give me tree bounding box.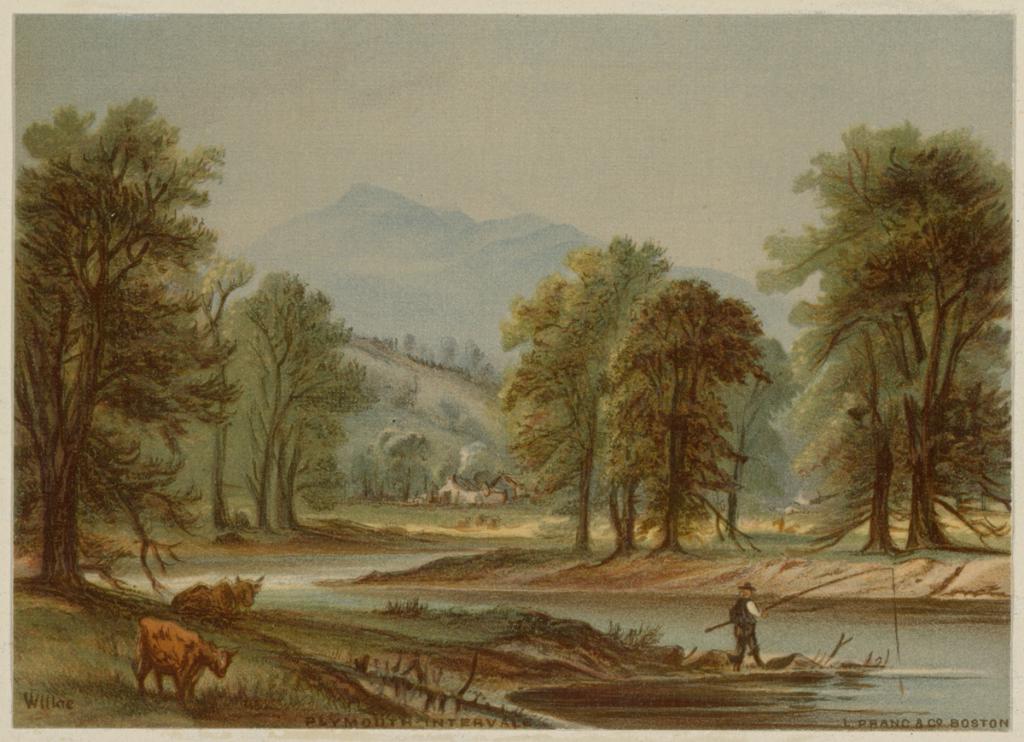
x1=403 y1=332 x2=422 y2=359.
